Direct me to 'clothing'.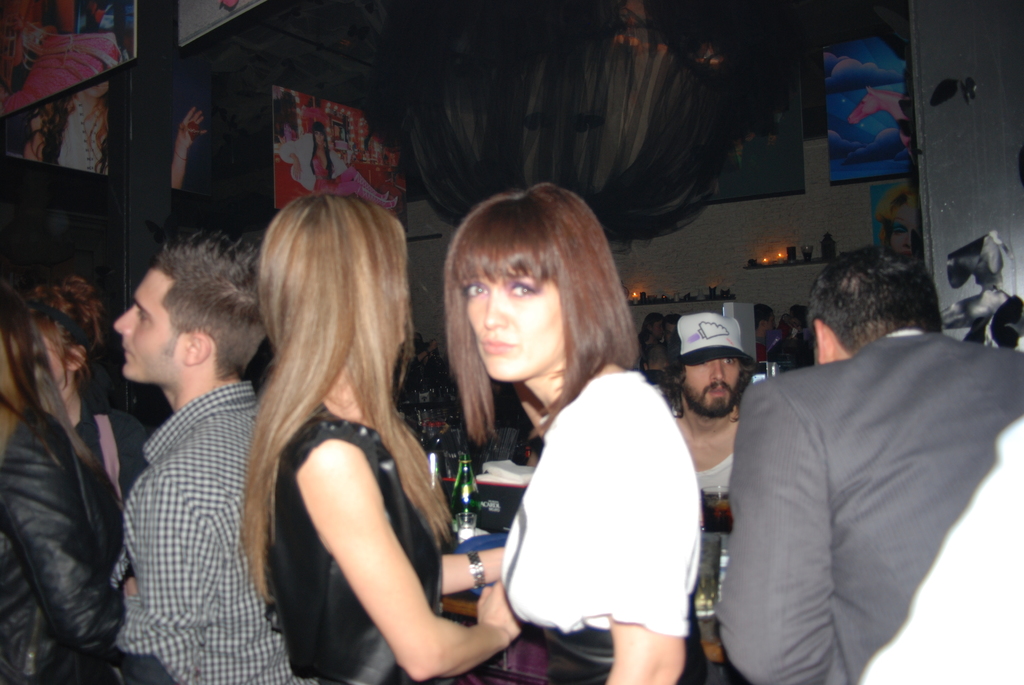
Direction: 687 459 737 684.
